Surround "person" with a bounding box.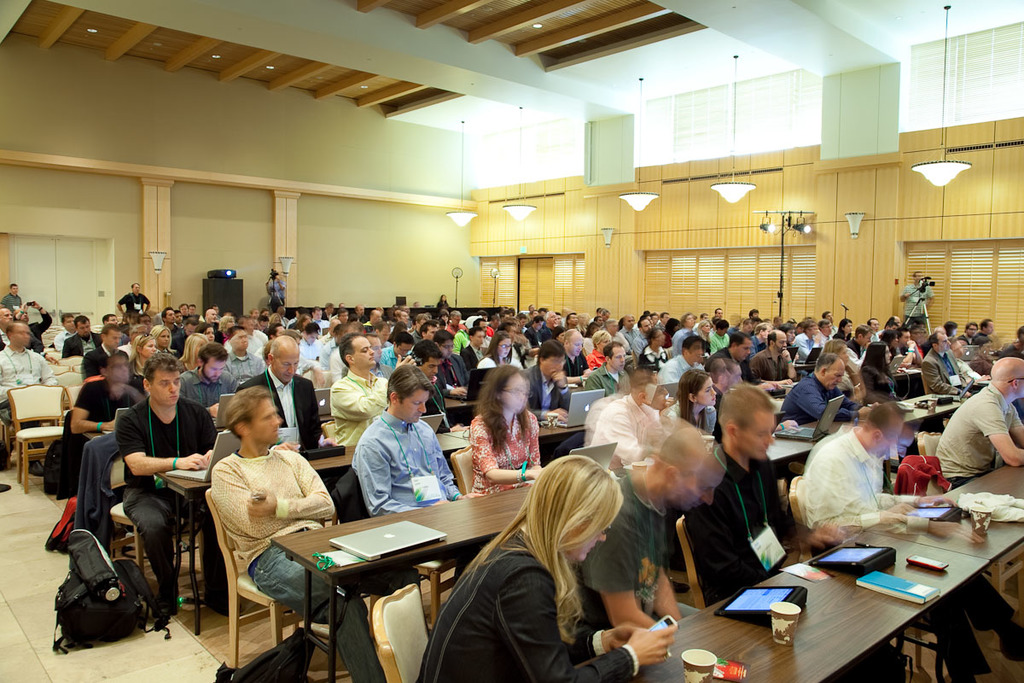
{"left": 939, "top": 308, "right": 970, "bottom": 340}.
